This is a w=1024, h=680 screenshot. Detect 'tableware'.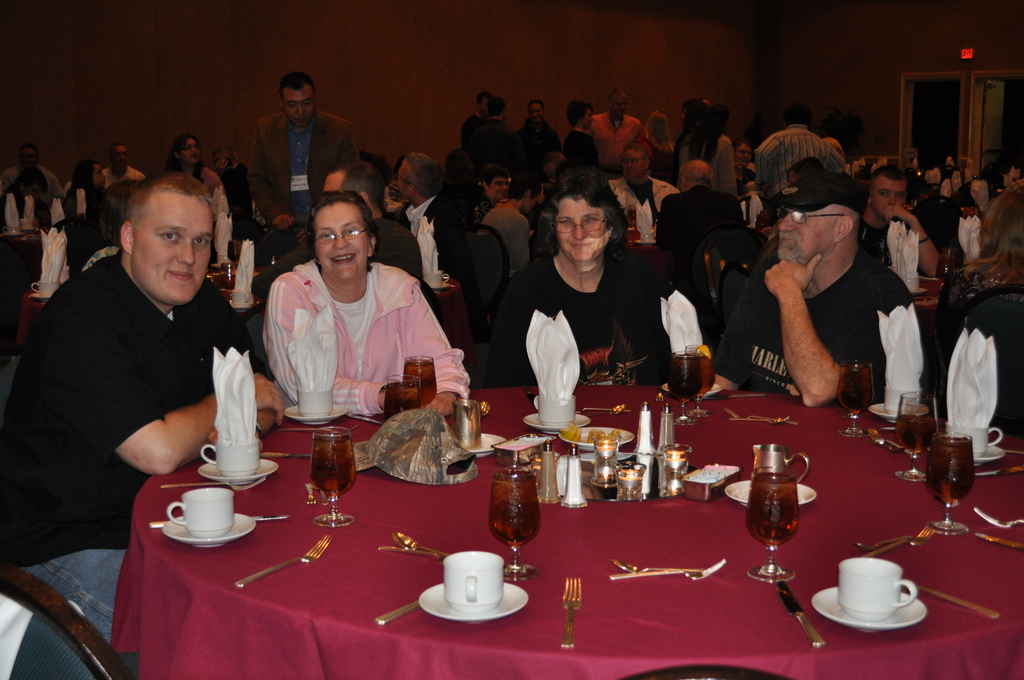
[28,291,46,303].
